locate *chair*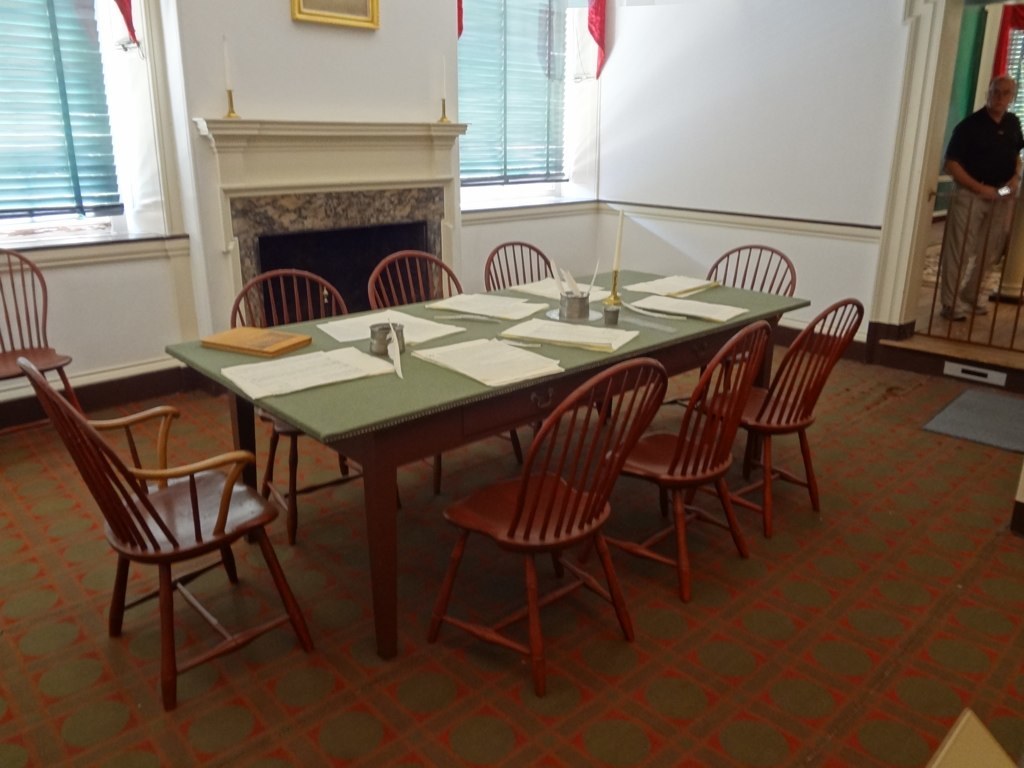
detection(914, 710, 1016, 767)
